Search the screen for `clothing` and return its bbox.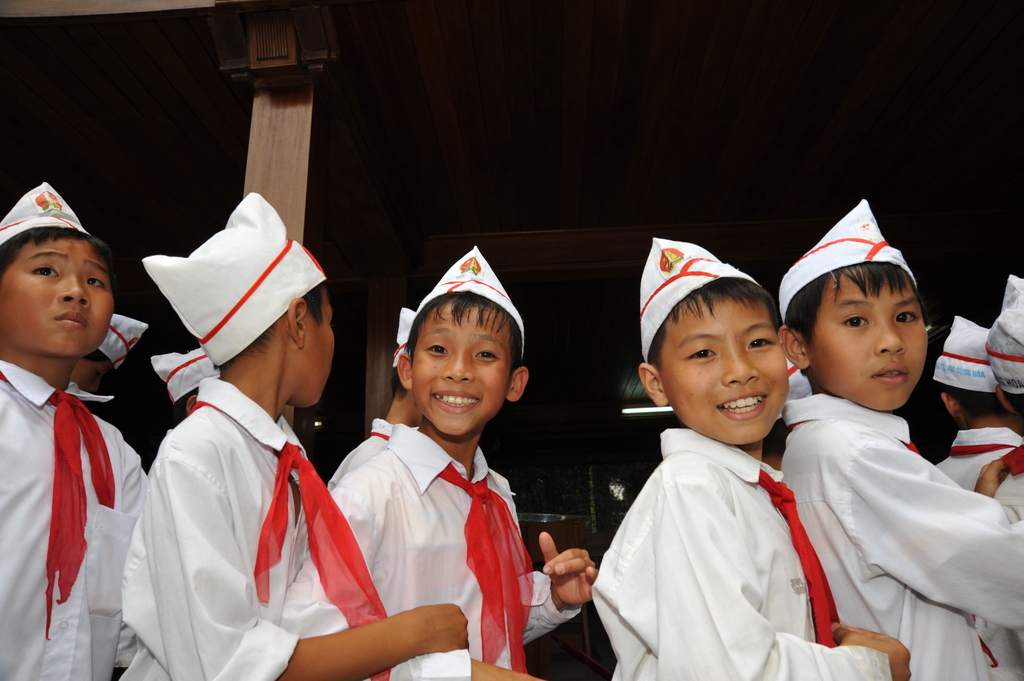
Found: <bbox>330, 419, 514, 680</bbox>.
